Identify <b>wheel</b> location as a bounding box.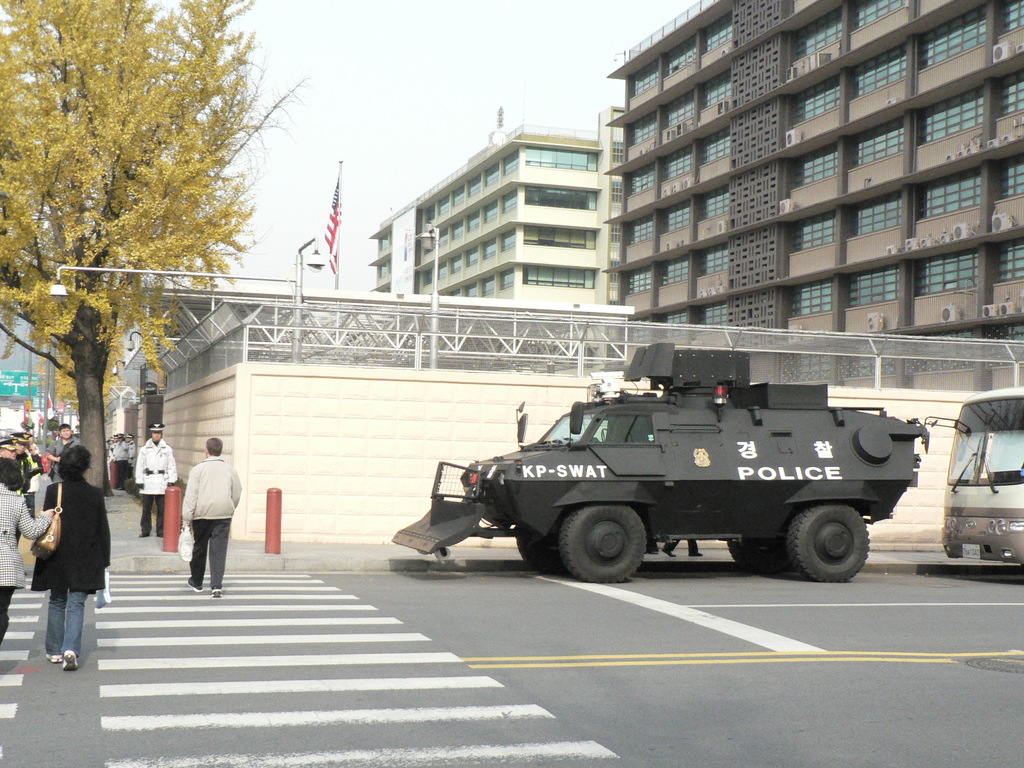
locate(726, 540, 776, 566).
